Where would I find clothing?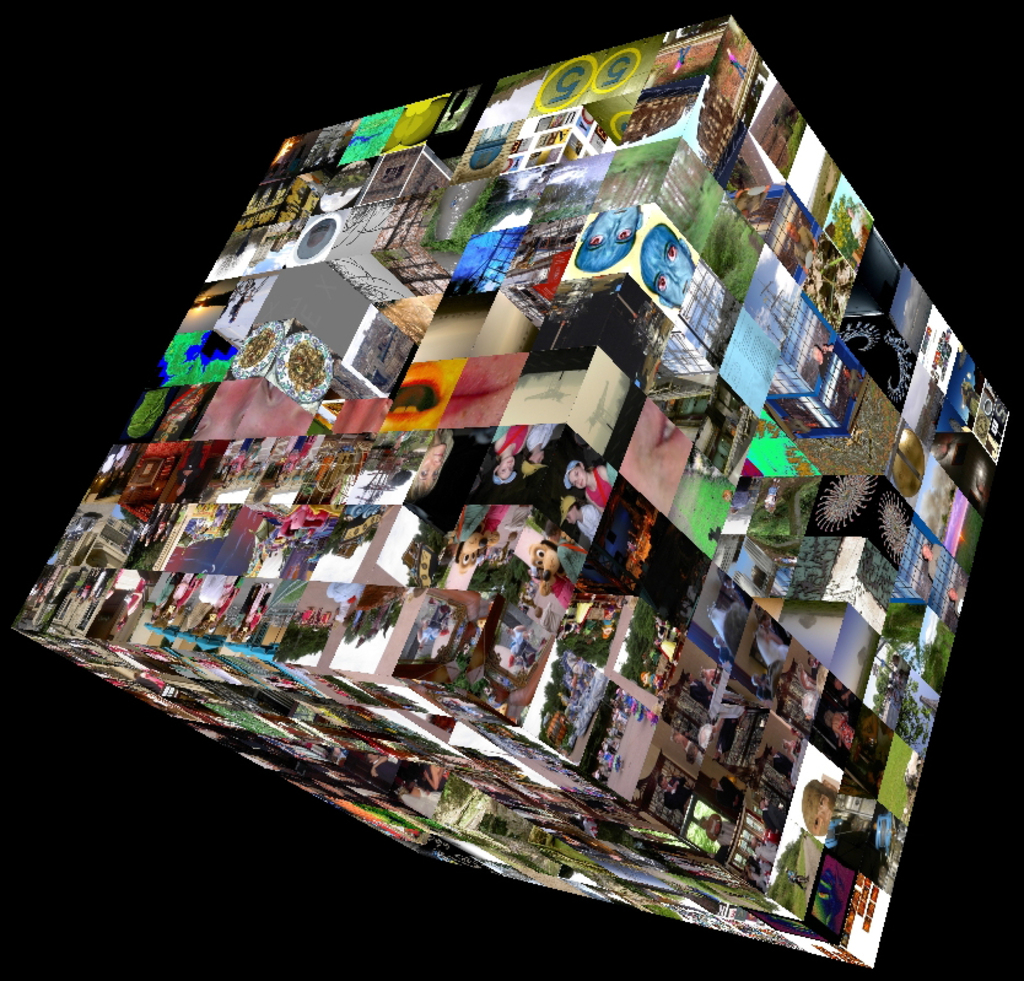
At <box>587,463,614,502</box>.
